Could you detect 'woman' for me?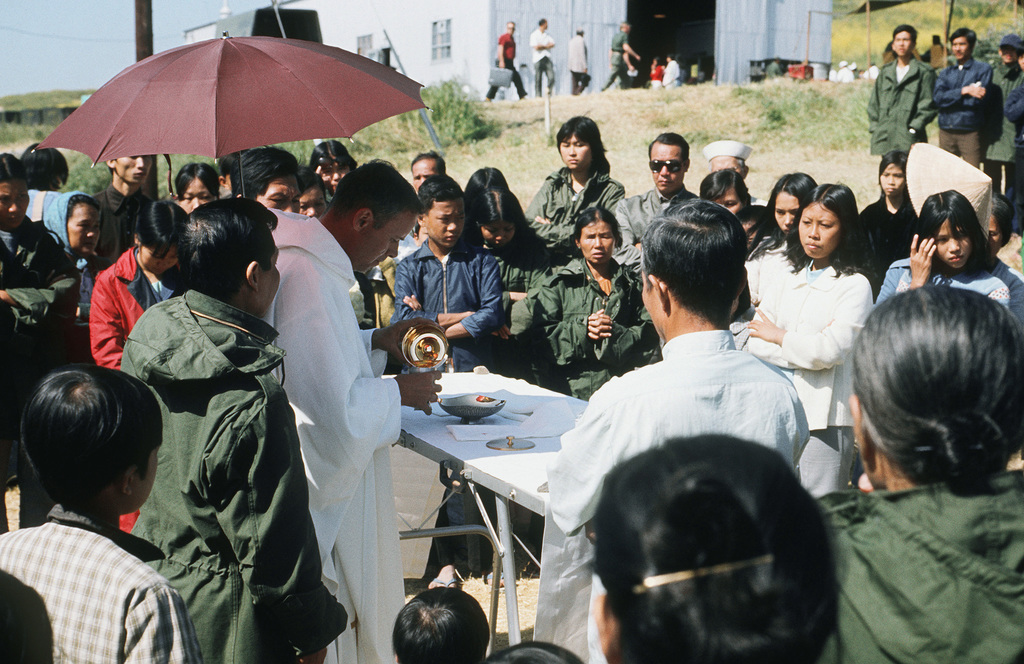
Detection result: [x1=878, y1=190, x2=1023, y2=332].
